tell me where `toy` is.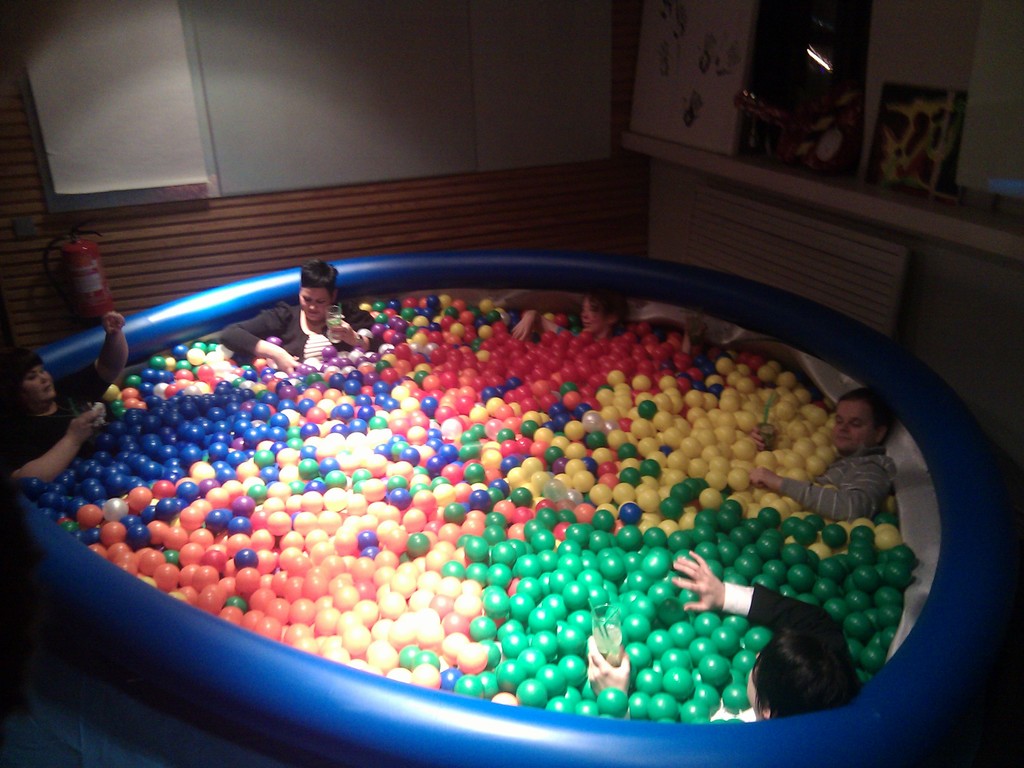
`toy` is at <bbox>399, 446, 422, 470</bbox>.
